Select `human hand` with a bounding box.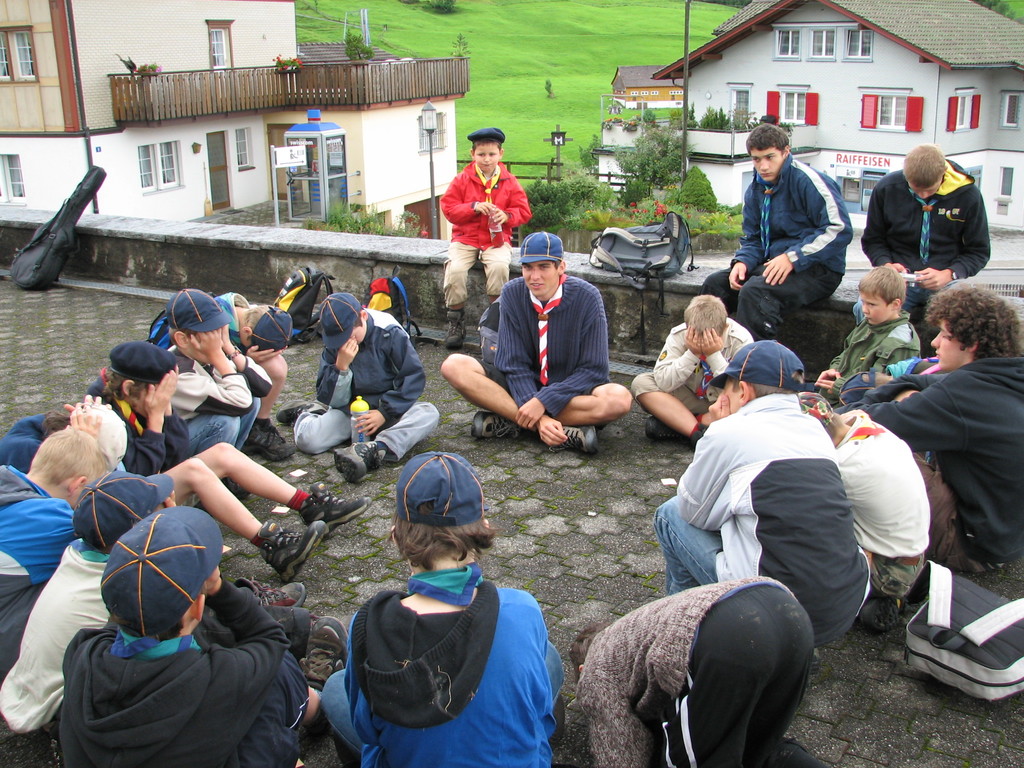
[682, 322, 703, 358].
